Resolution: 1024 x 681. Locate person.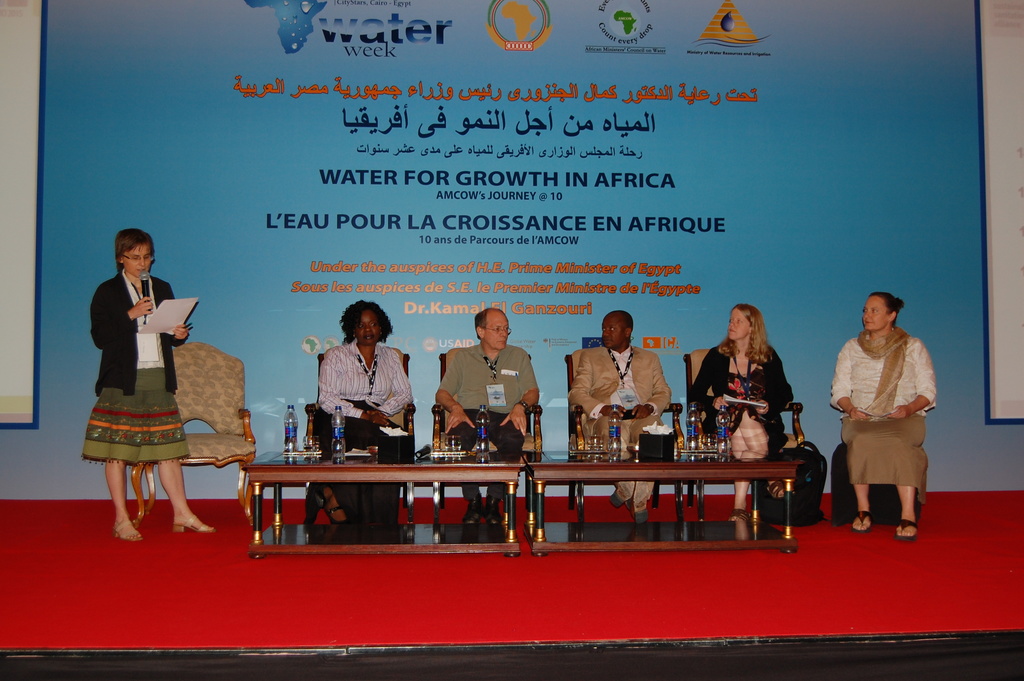
Rect(439, 306, 540, 524).
